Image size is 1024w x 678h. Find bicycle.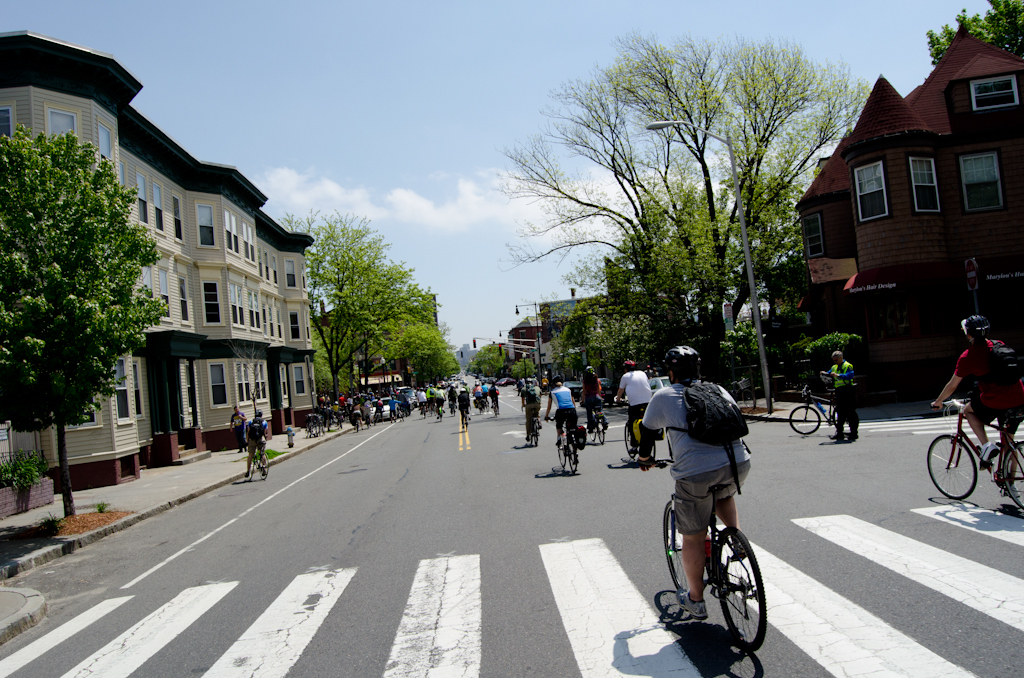
box=[487, 394, 499, 416].
